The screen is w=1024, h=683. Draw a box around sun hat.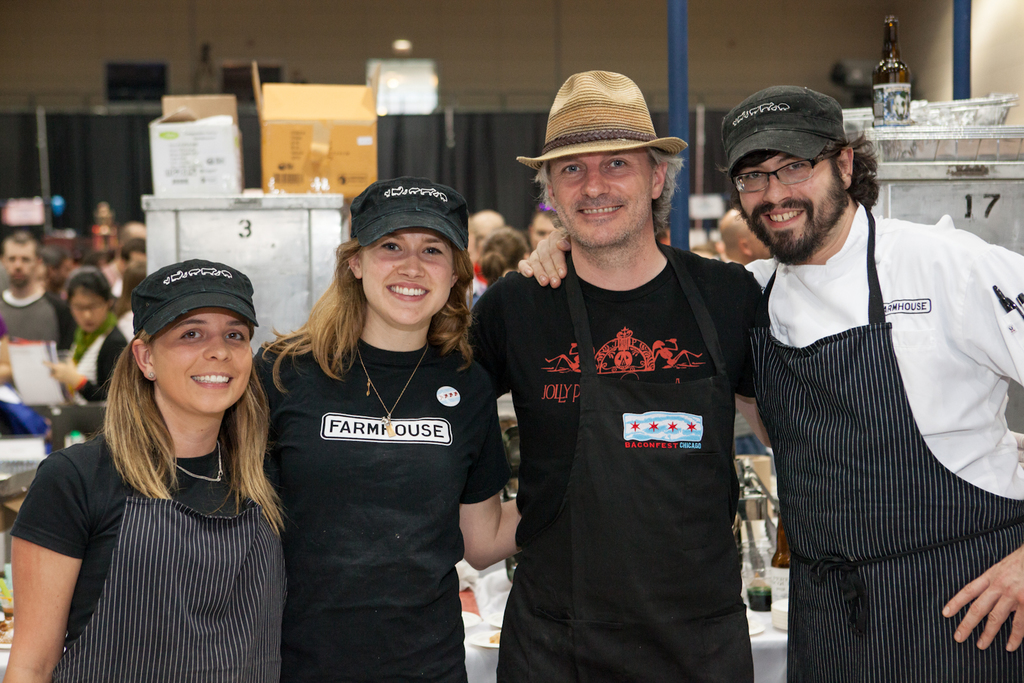
(124, 257, 266, 335).
